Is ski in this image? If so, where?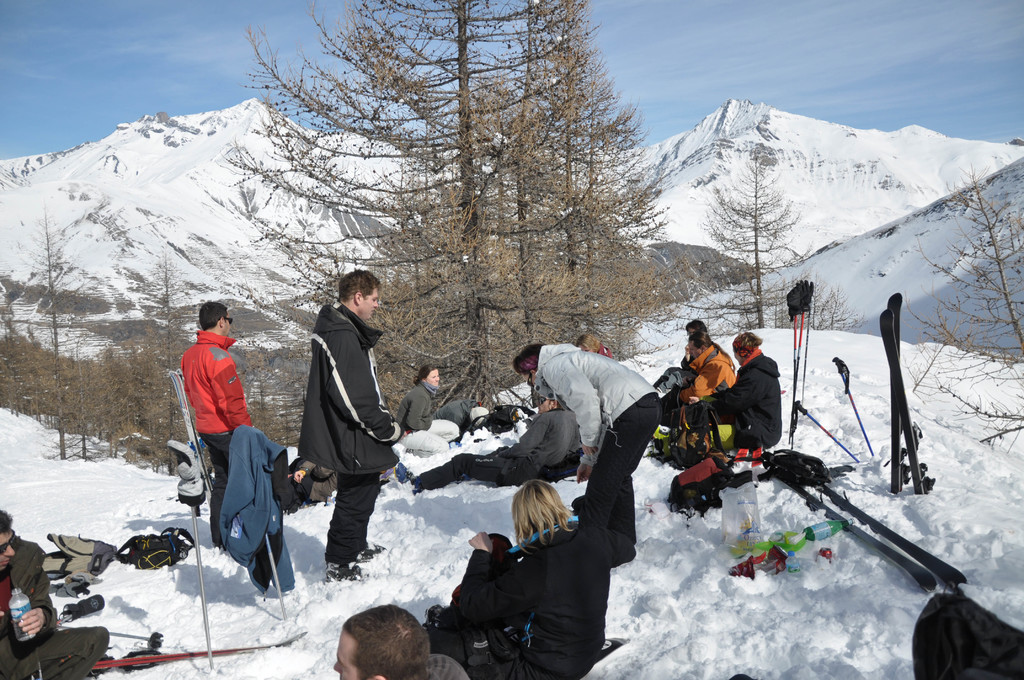
Yes, at 885 284 932 492.
